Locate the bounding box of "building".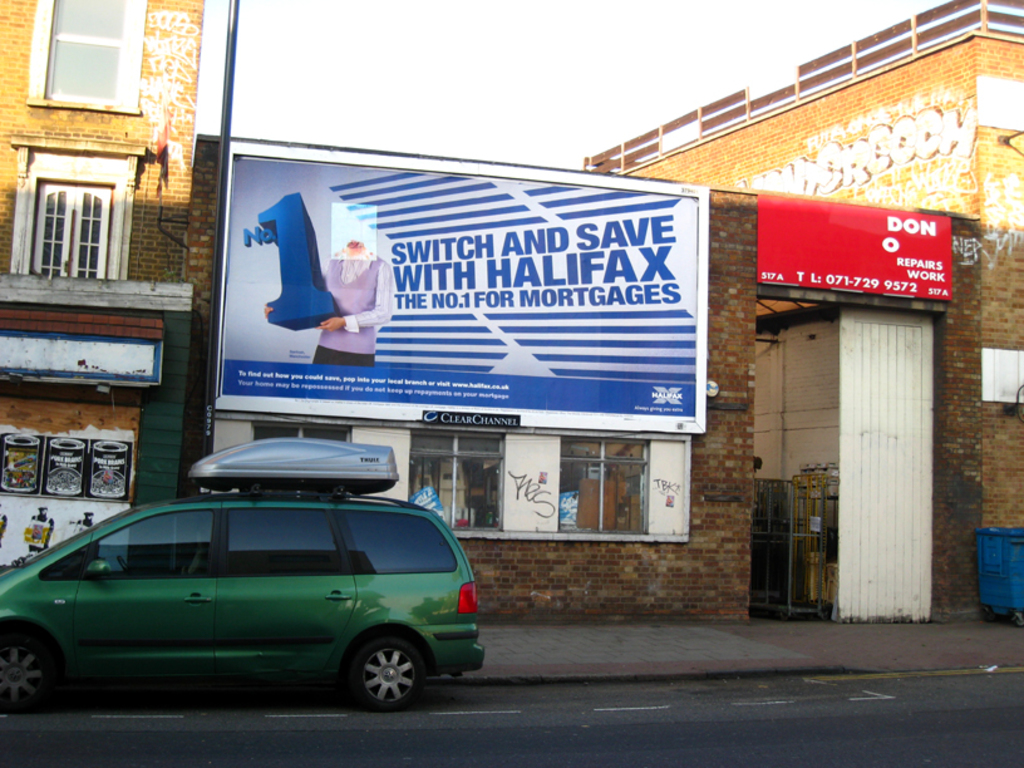
Bounding box: region(0, 0, 206, 579).
